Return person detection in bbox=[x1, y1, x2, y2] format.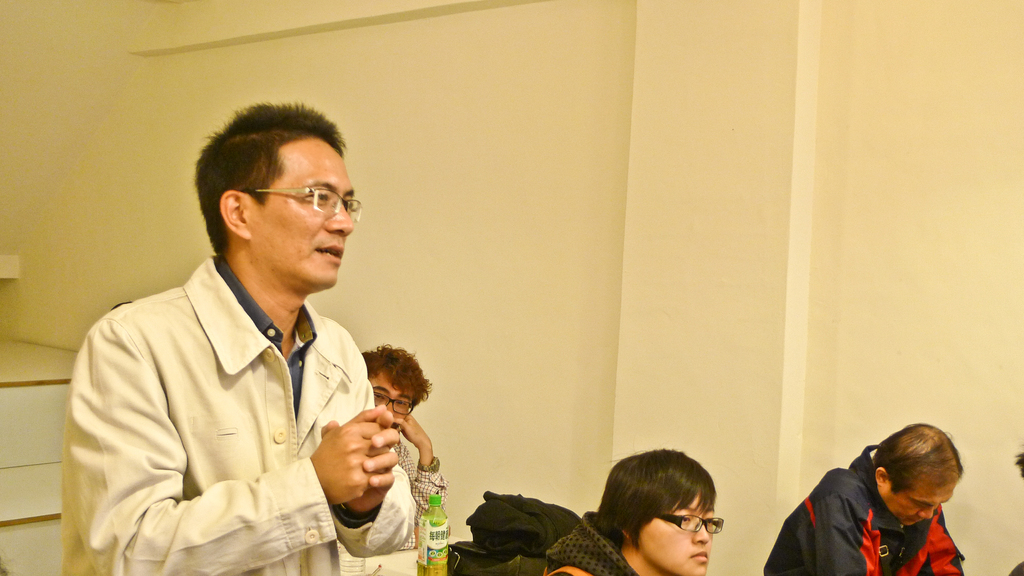
bbox=[365, 353, 441, 554].
